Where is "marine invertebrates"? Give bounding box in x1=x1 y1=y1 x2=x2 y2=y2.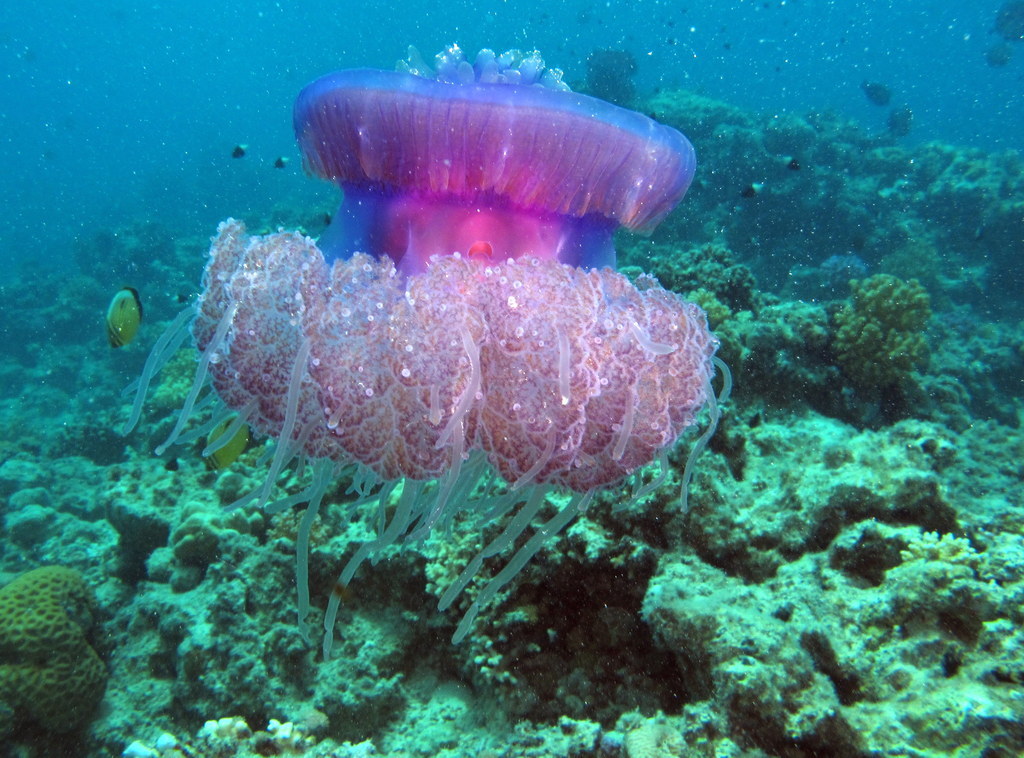
x1=1 y1=559 x2=130 y2=757.
